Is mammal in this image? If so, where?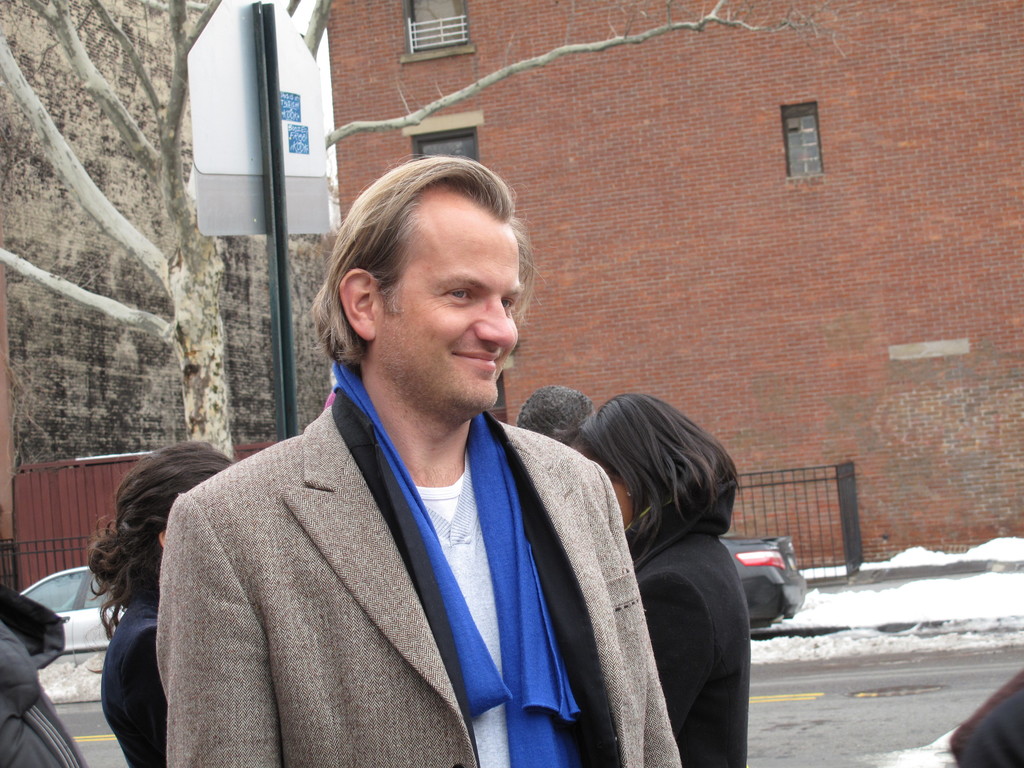
Yes, at detection(518, 386, 596, 452).
